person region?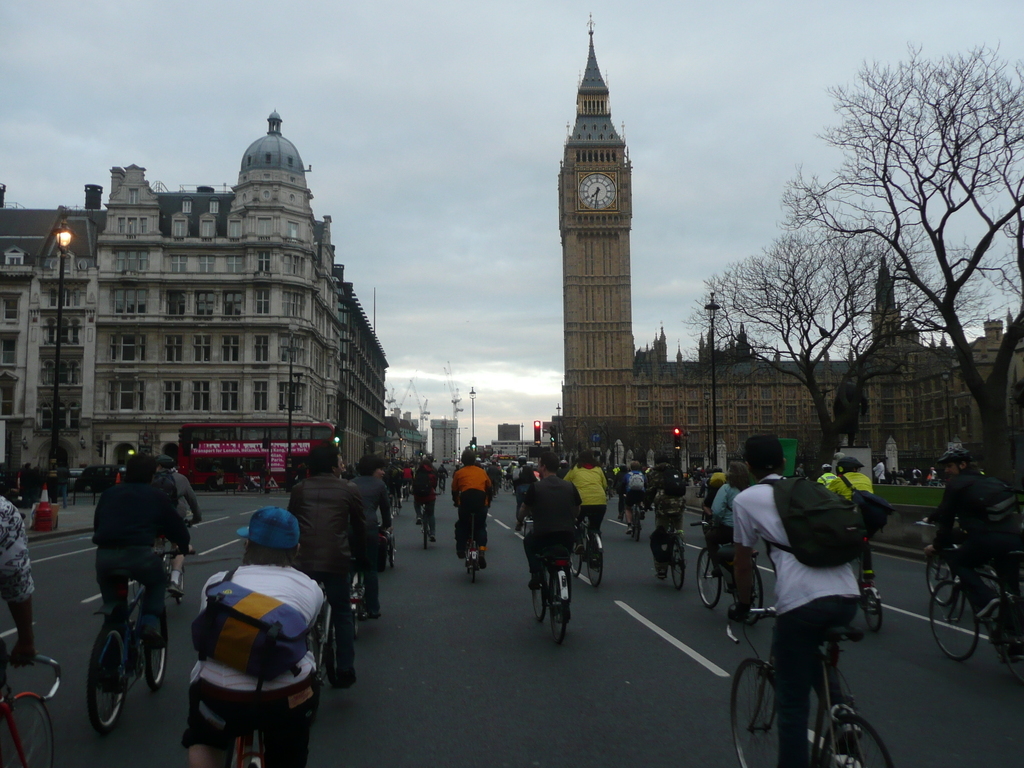
409 450 440 544
